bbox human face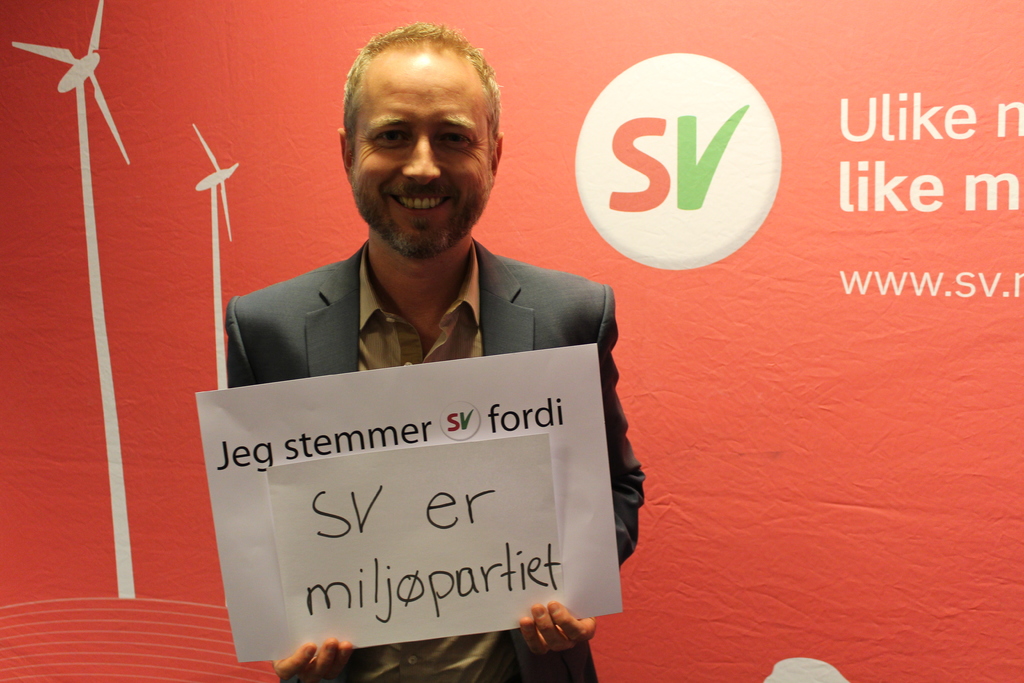
left=355, top=52, right=492, bottom=252
